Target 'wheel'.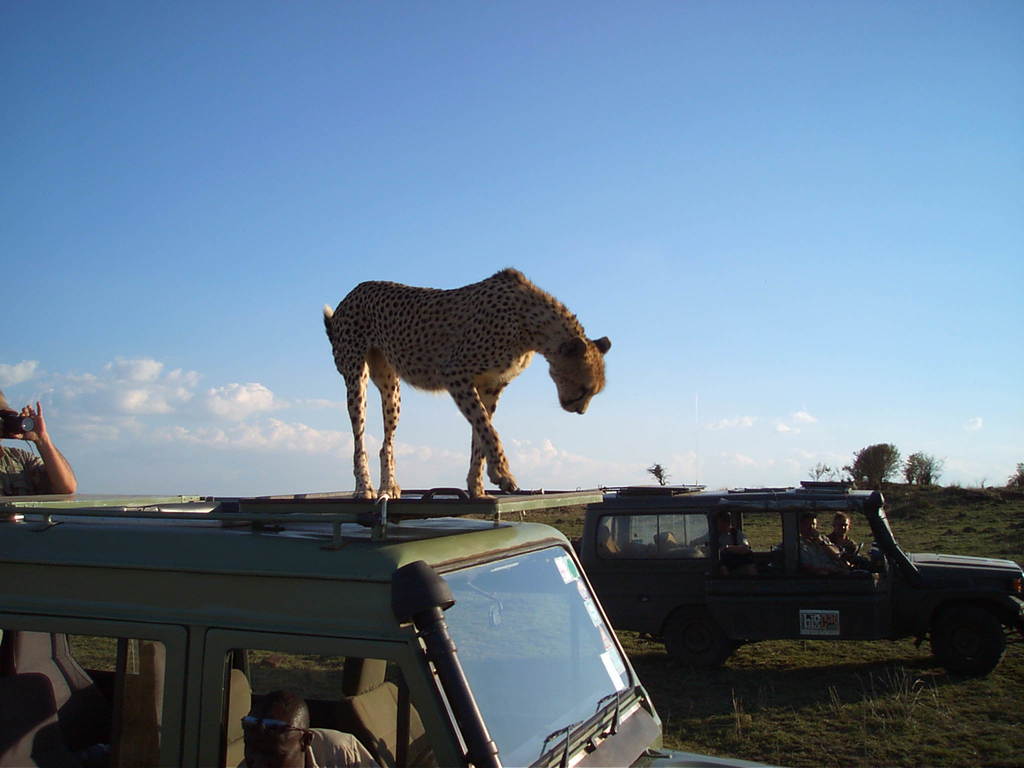
Target region: select_region(935, 601, 1006, 692).
